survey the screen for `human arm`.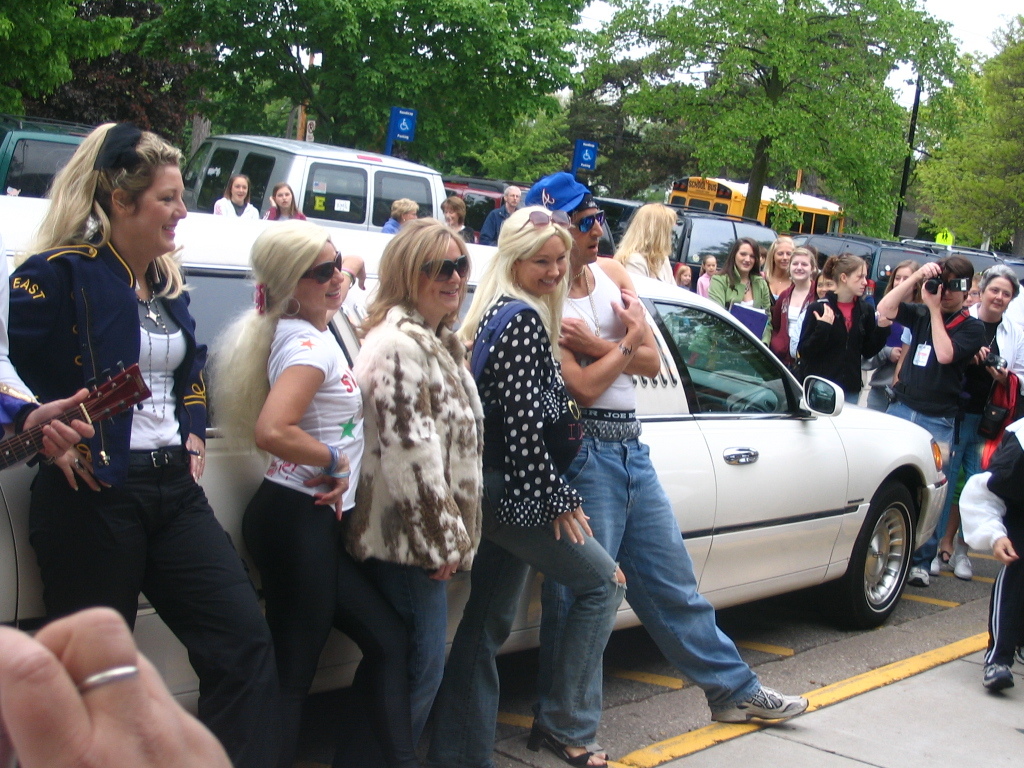
Survey found: (758, 274, 776, 344).
